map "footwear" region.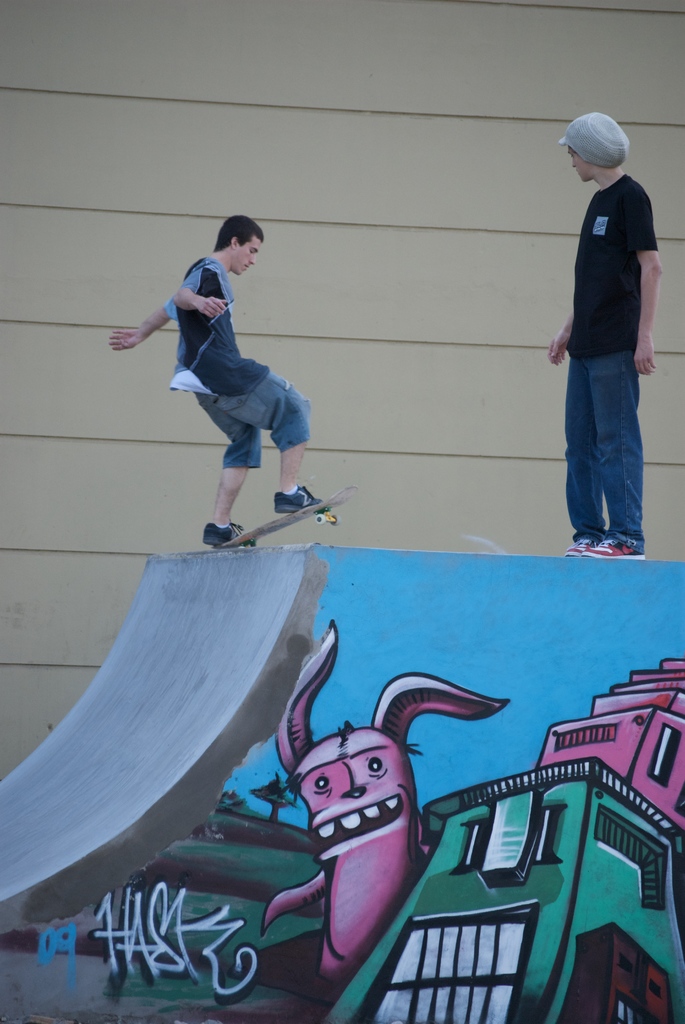
Mapped to pyautogui.locateOnScreen(273, 483, 325, 513).
